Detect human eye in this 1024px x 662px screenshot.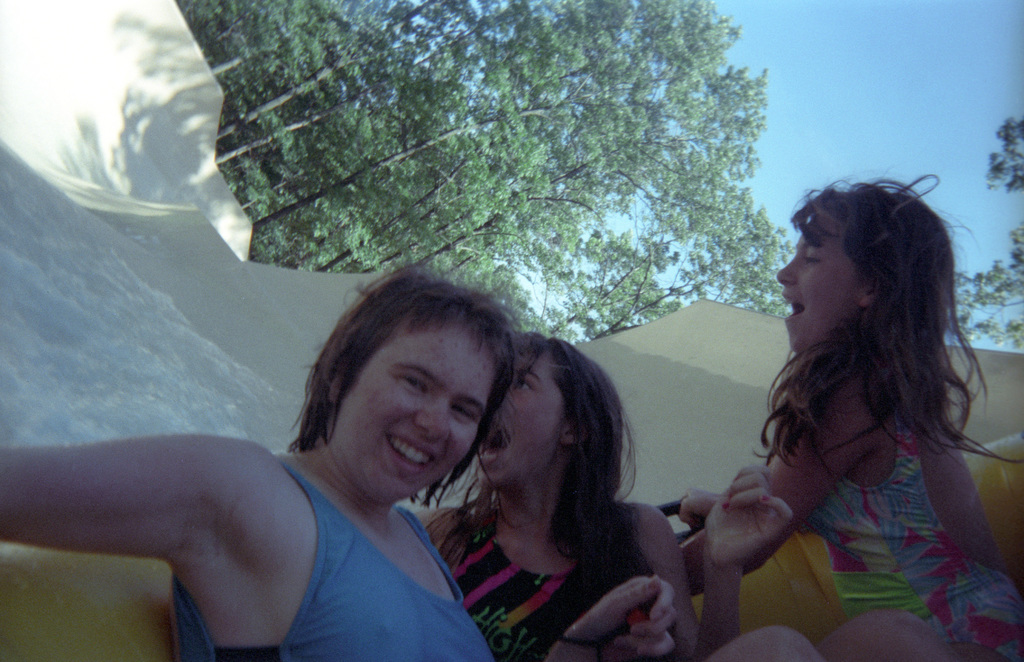
Detection: (799,248,824,266).
